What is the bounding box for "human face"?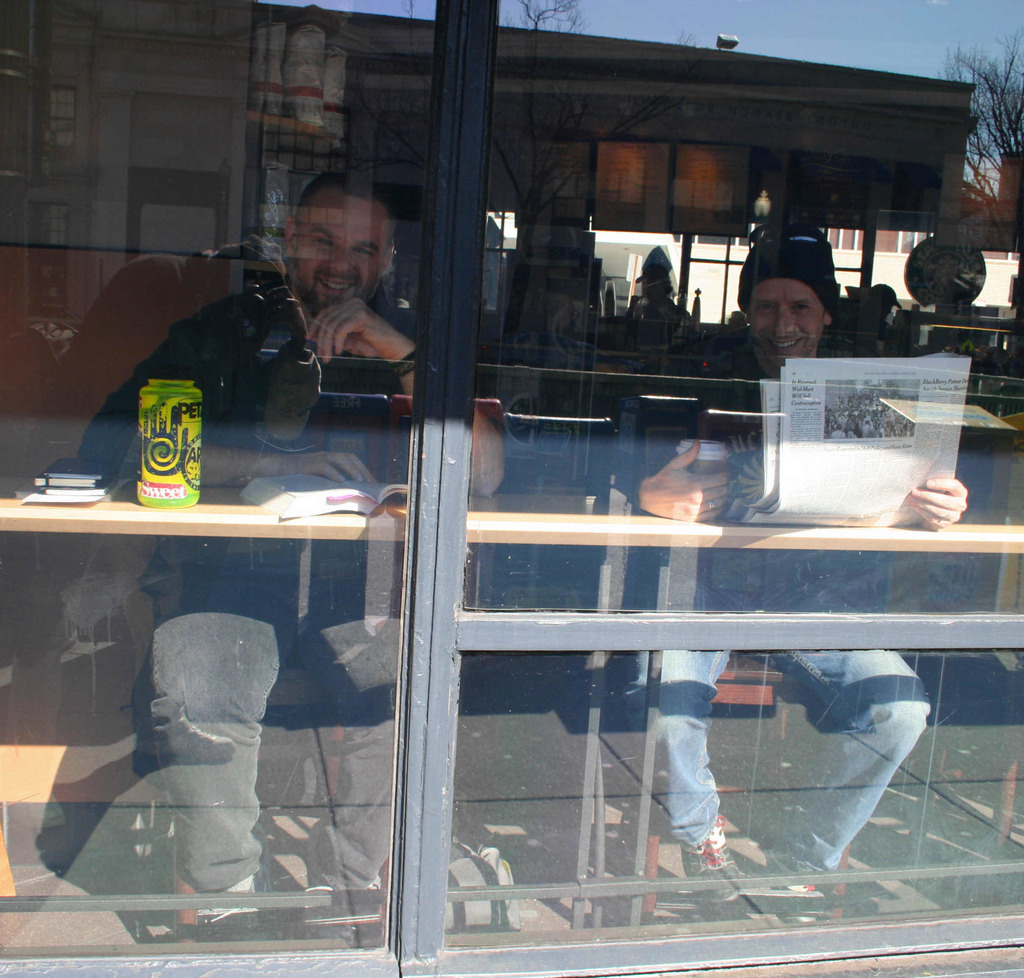
291,200,392,320.
